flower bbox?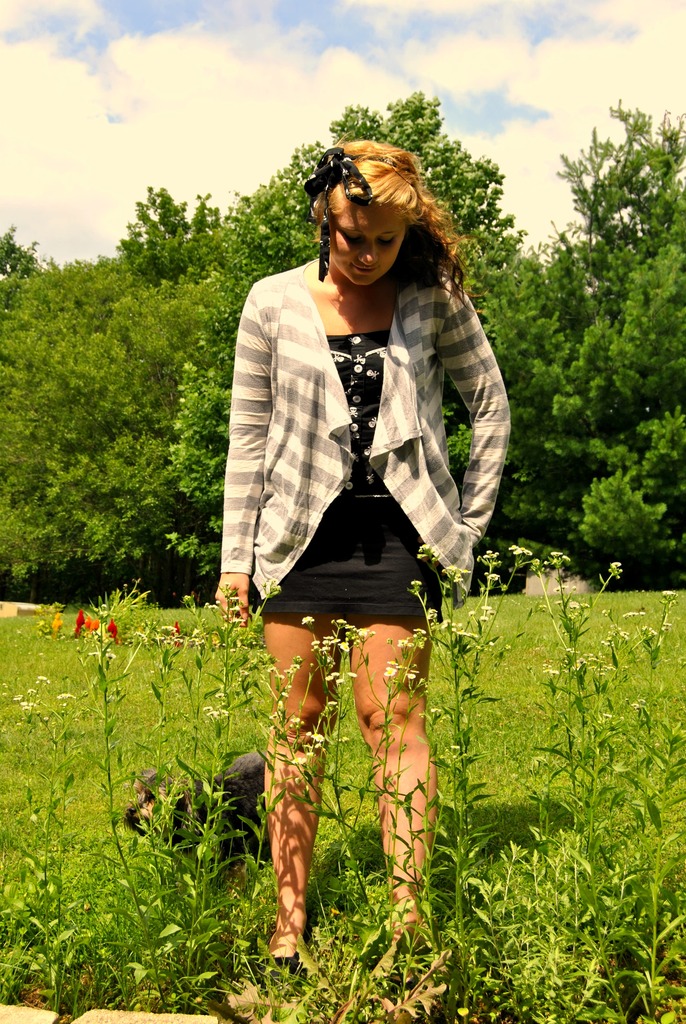
[170,620,180,646]
